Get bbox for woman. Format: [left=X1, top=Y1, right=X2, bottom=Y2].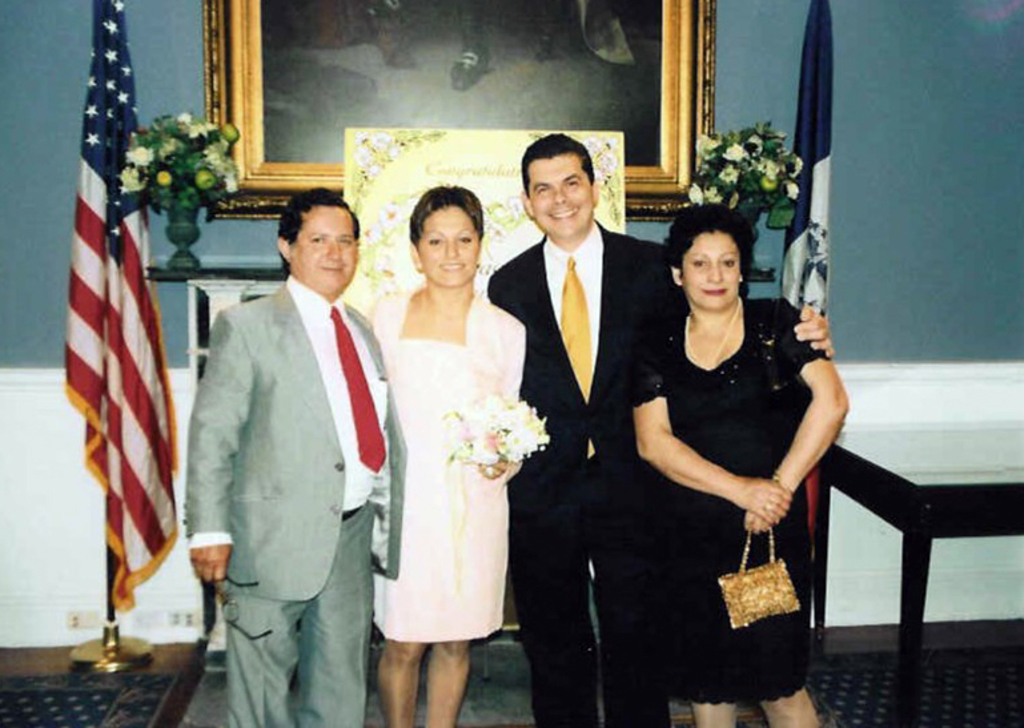
[left=366, top=180, right=531, bottom=725].
